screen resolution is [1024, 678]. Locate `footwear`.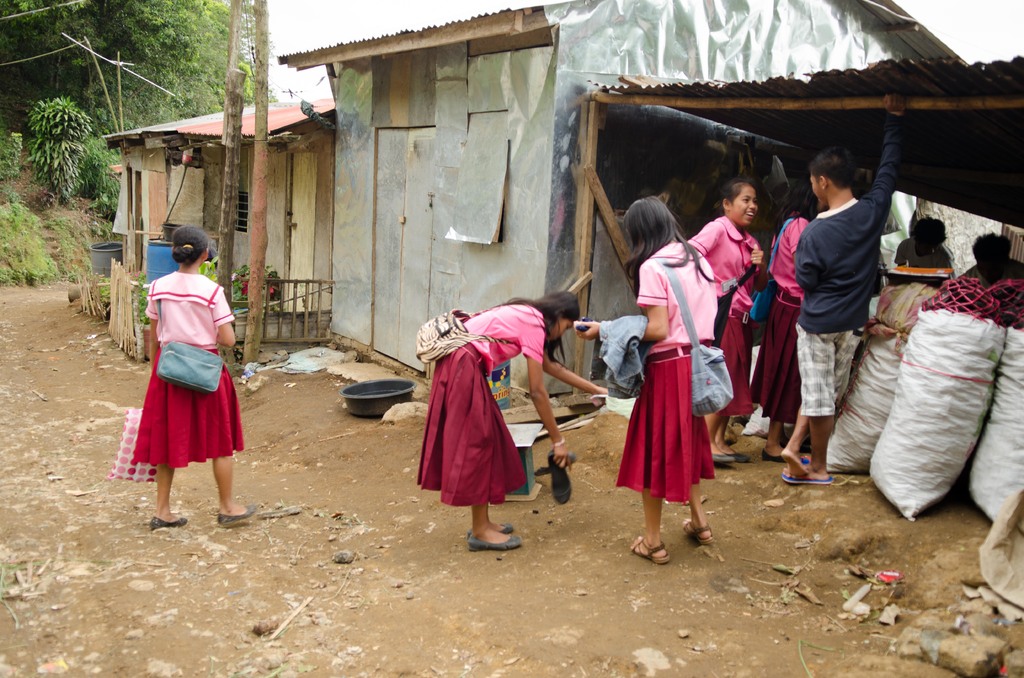
[x1=714, y1=449, x2=749, y2=465].
